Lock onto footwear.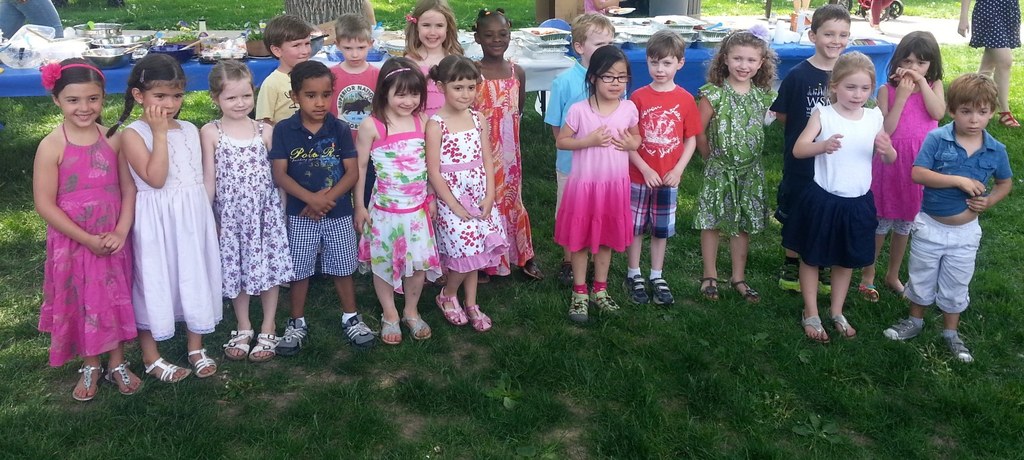
Locked: left=620, top=283, right=650, bottom=310.
